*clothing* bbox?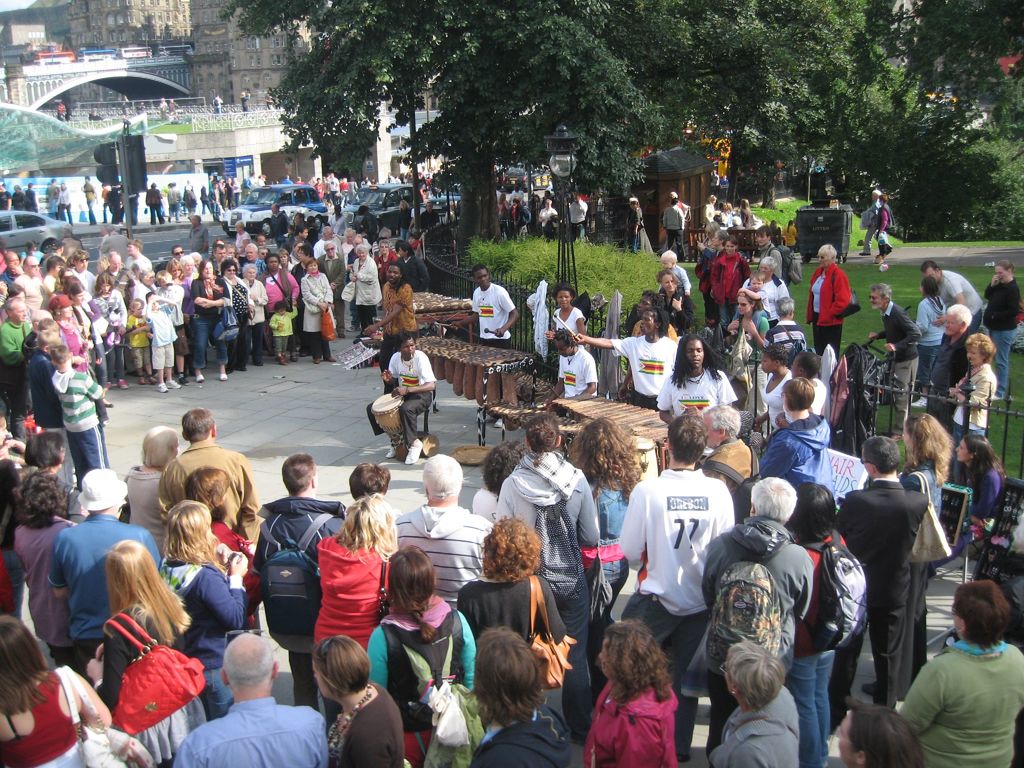
l=124, t=315, r=149, b=373
